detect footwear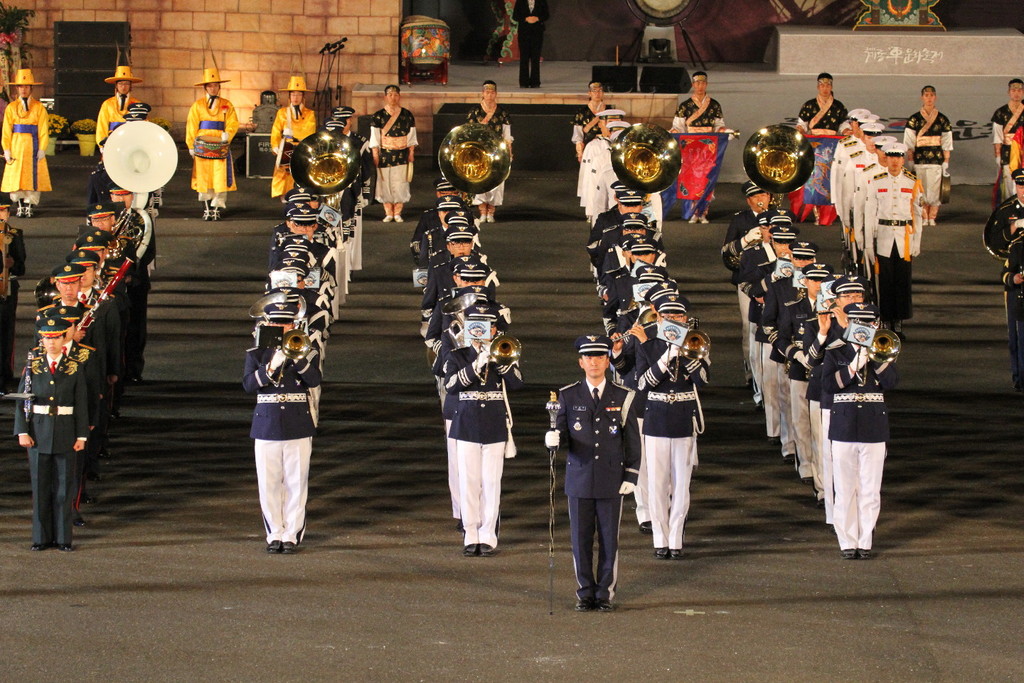
(x1=32, y1=543, x2=48, y2=552)
